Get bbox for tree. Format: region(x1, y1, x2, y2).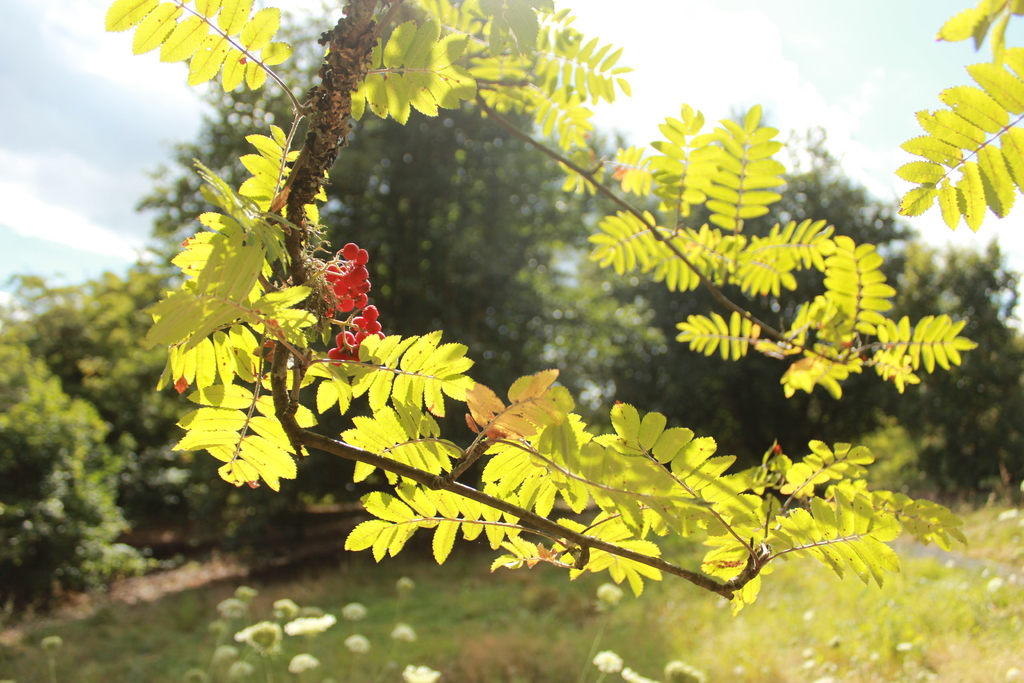
region(904, 242, 1023, 507).
